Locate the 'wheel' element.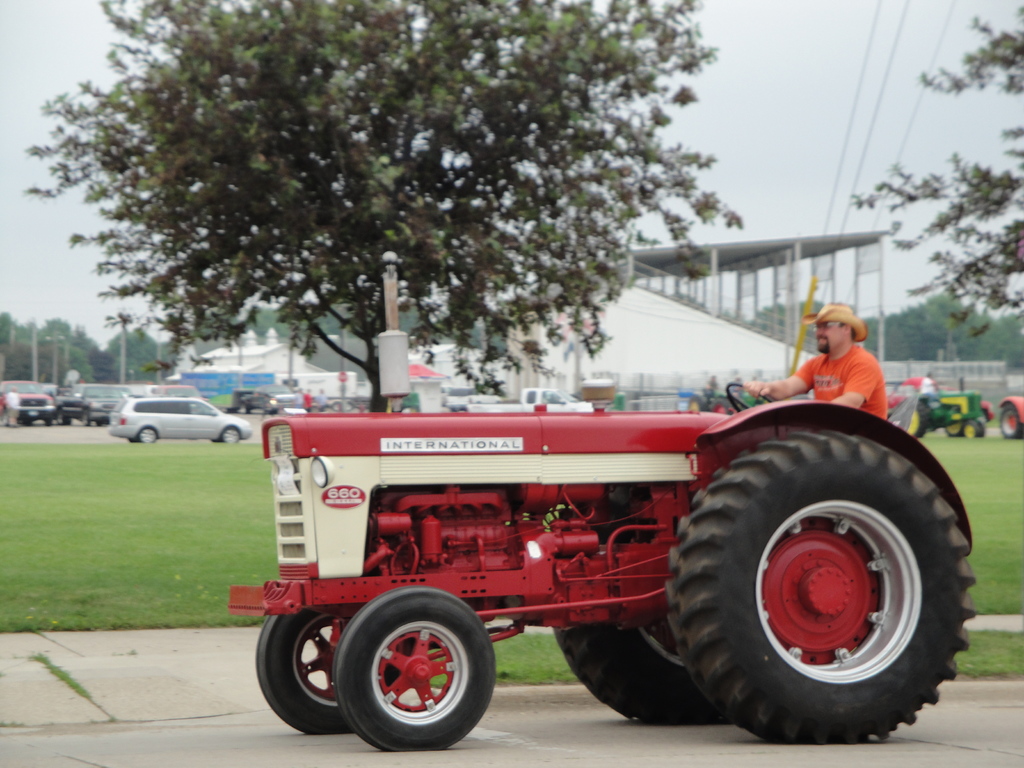
Element bbox: [664, 428, 979, 743].
